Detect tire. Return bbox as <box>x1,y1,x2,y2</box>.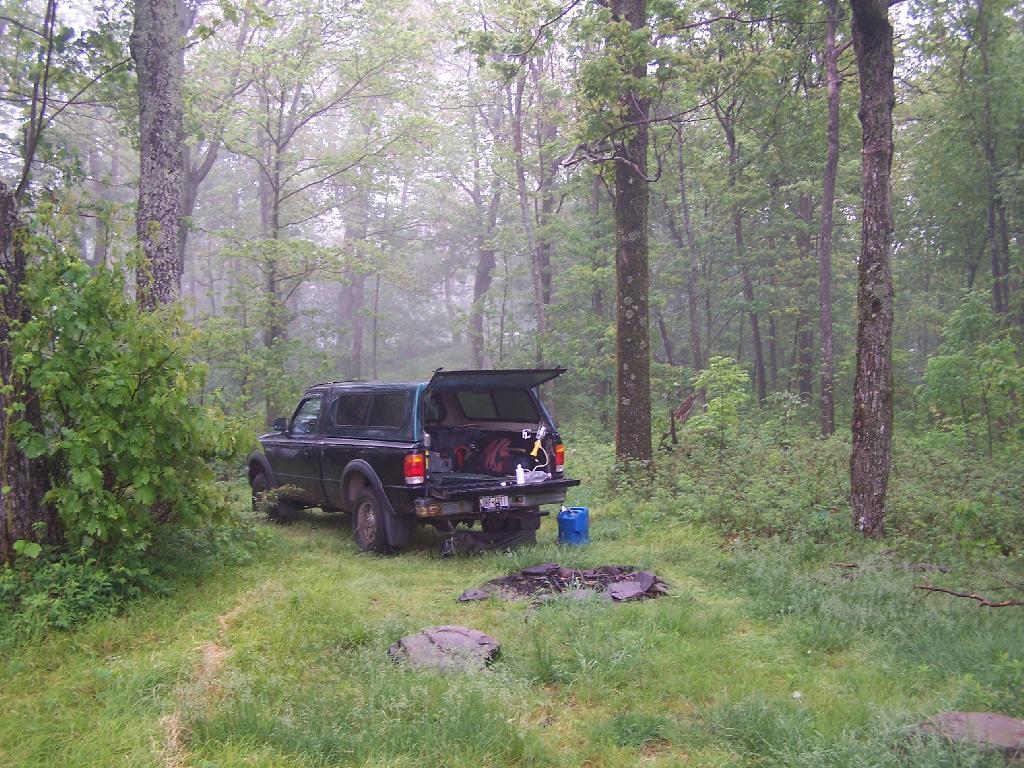
<box>482,508,538,531</box>.
